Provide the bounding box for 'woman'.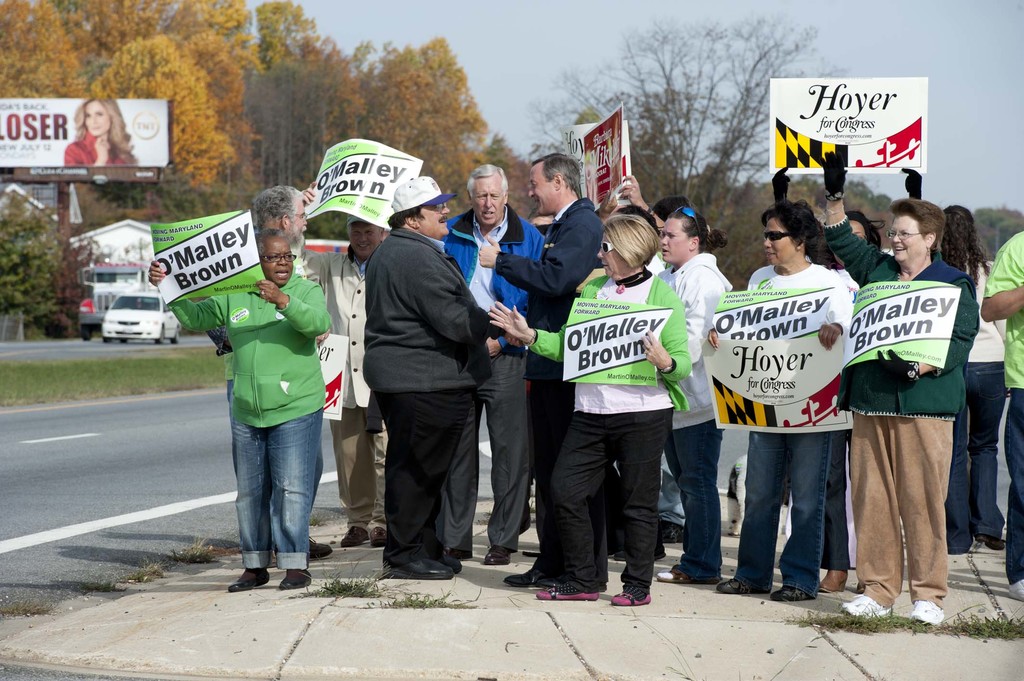
Rect(150, 234, 332, 592).
